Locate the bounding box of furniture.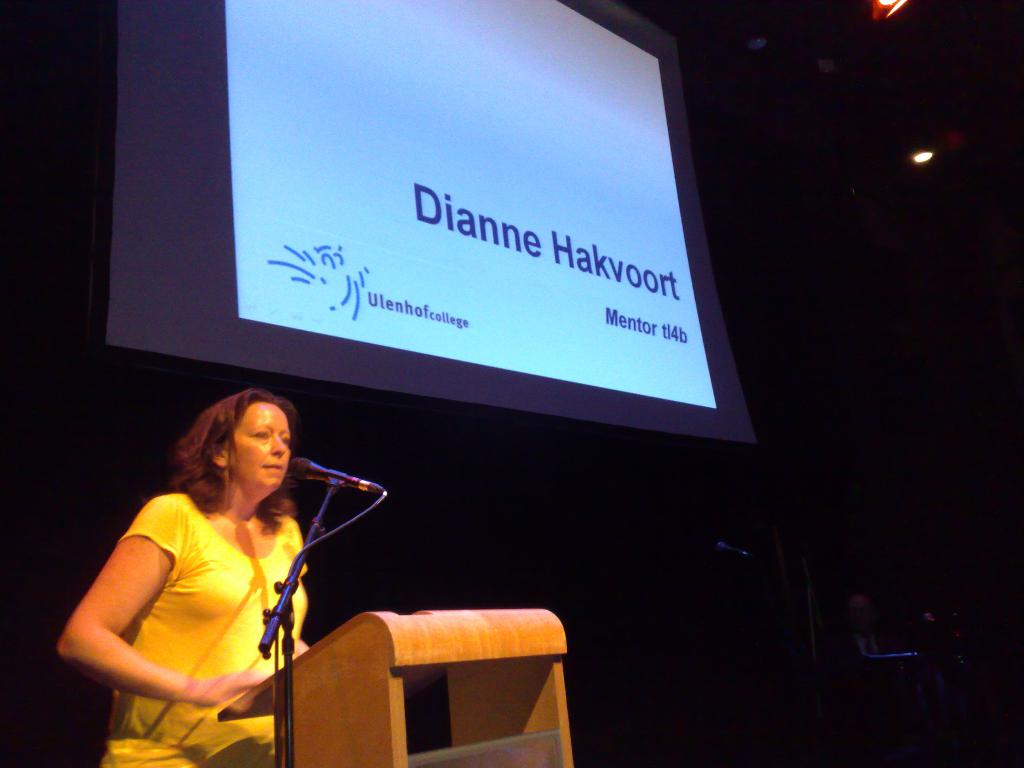
Bounding box: 216,609,571,767.
